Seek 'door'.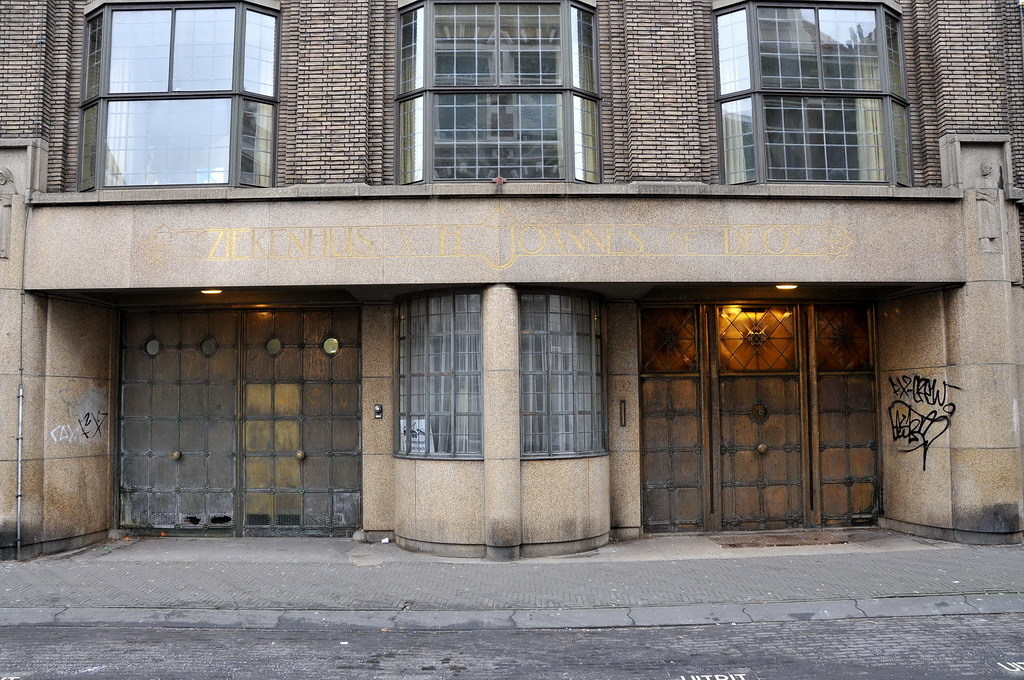
detection(617, 284, 882, 541).
